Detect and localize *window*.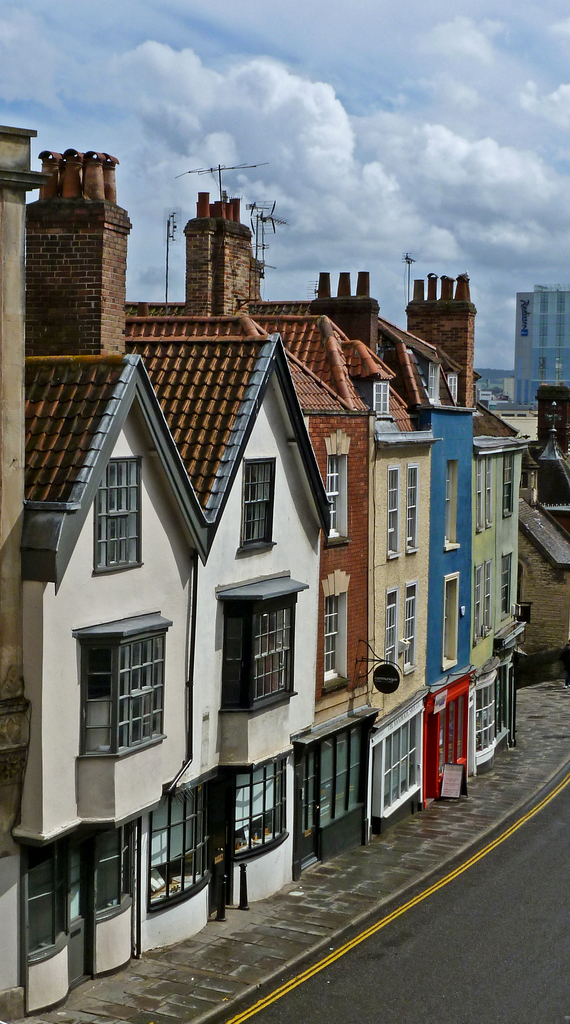
Localized at [319,599,340,673].
